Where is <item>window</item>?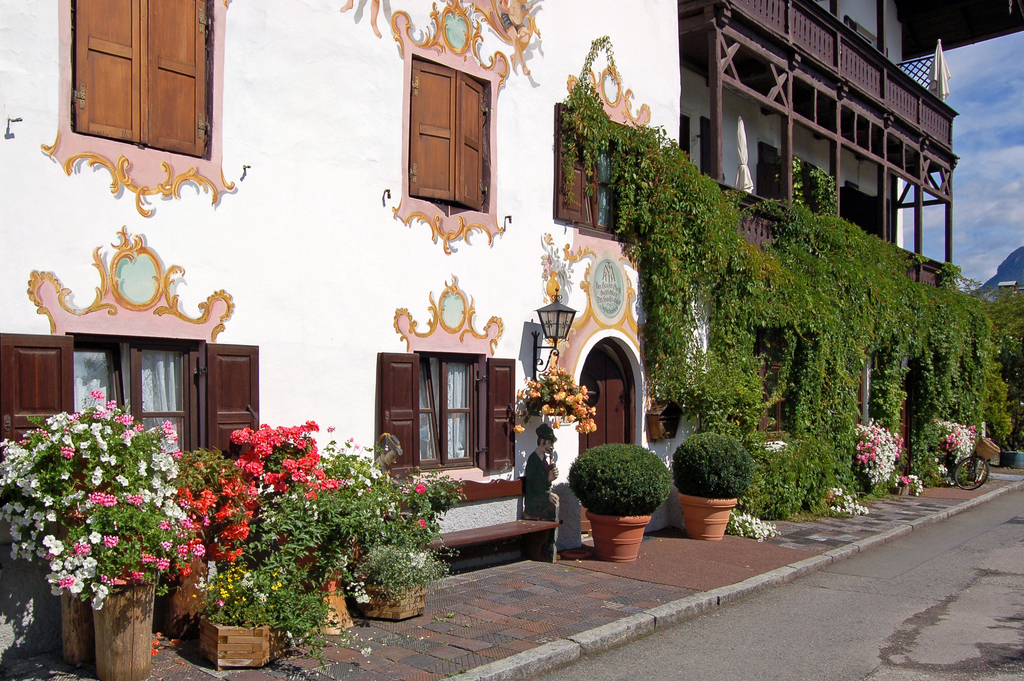
l=0, t=338, r=259, b=459.
